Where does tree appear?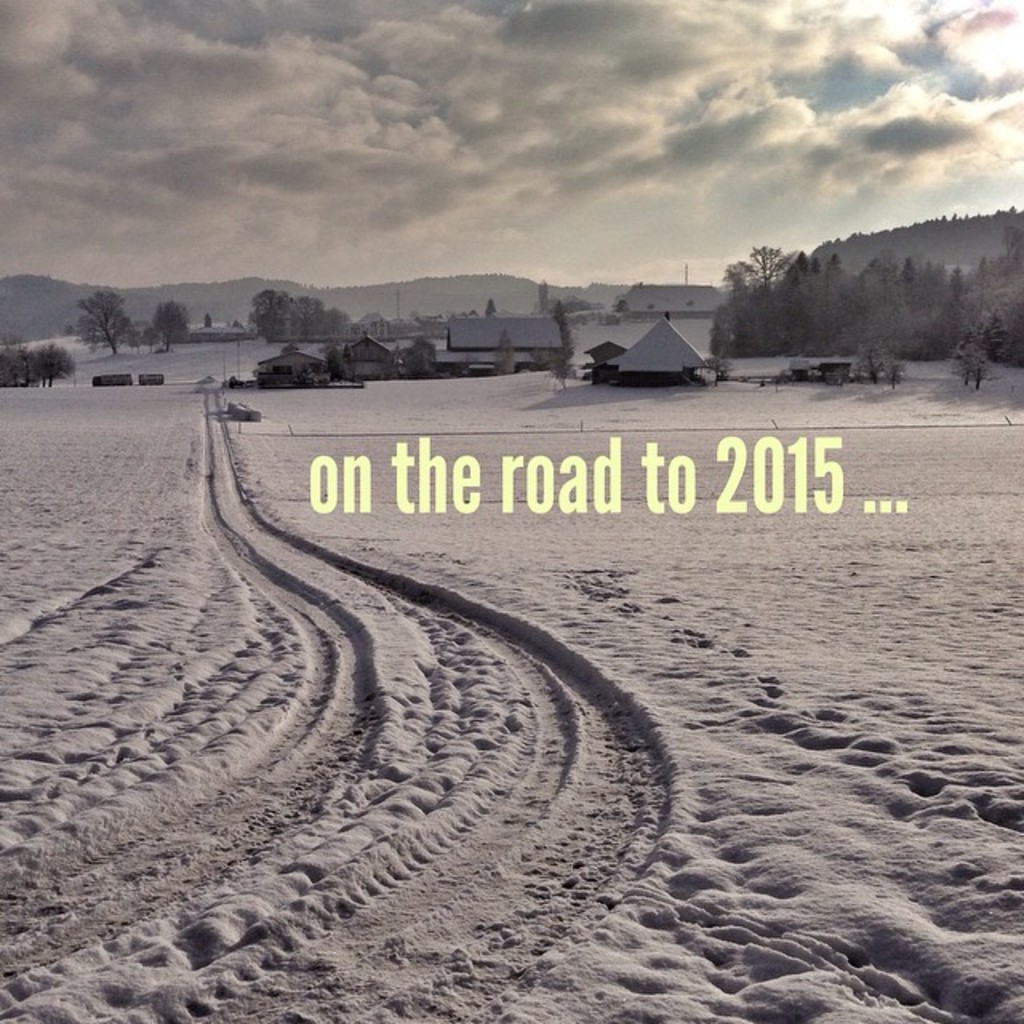
Appears at 714,227,1022,403.
